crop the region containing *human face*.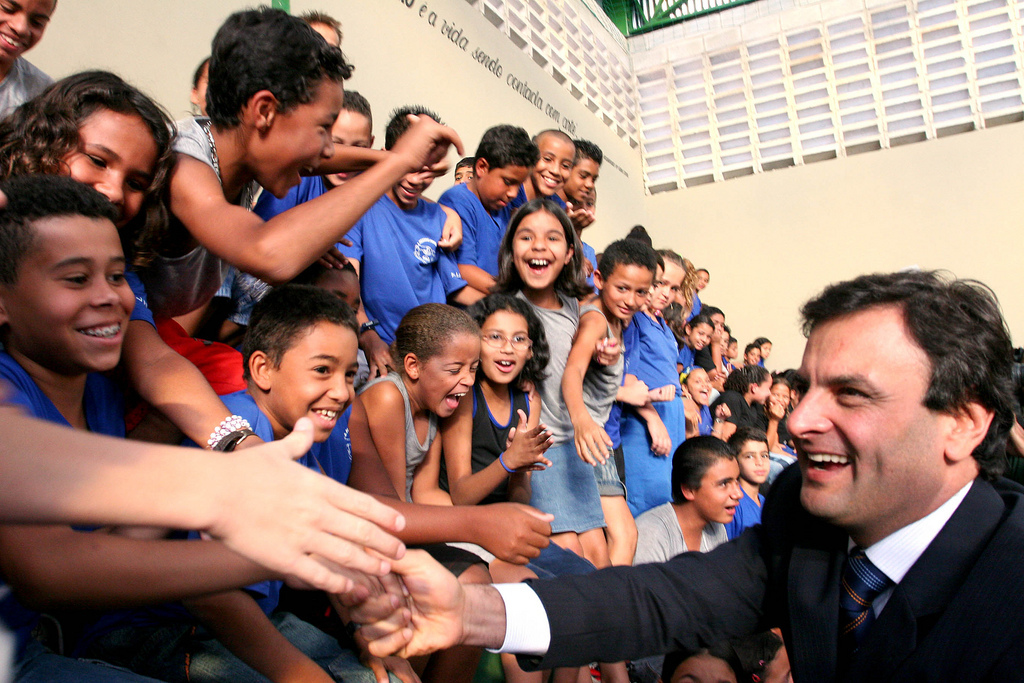
Crop region: [269,320,356,443].
